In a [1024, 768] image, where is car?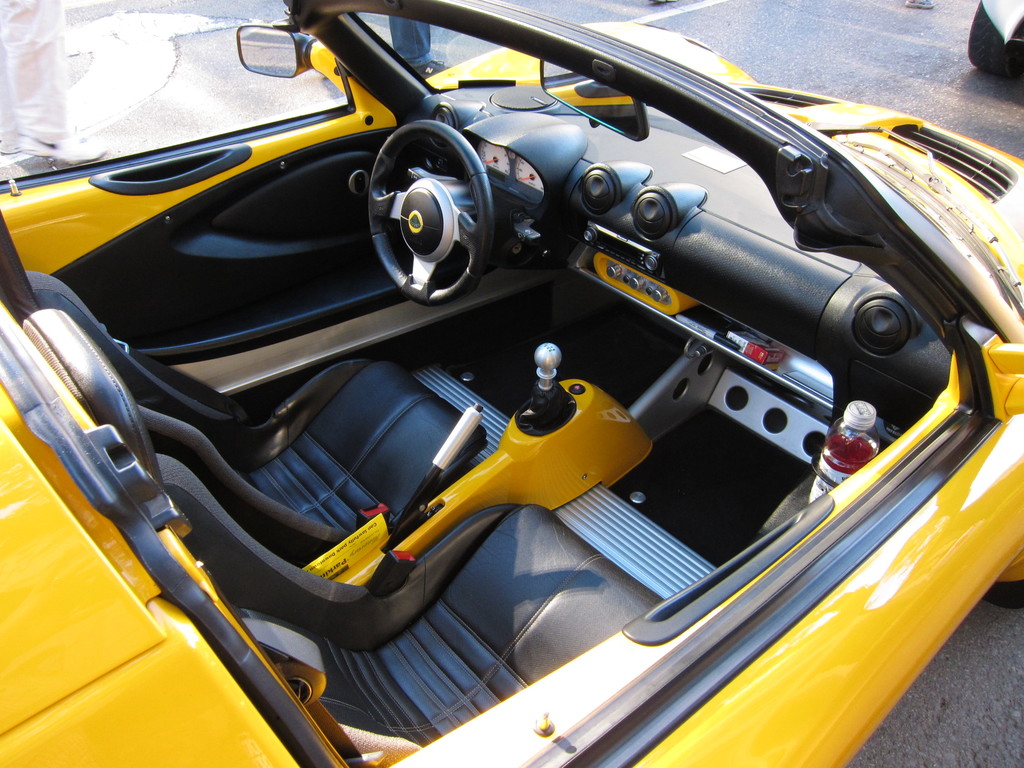
0/0/1023/767.
